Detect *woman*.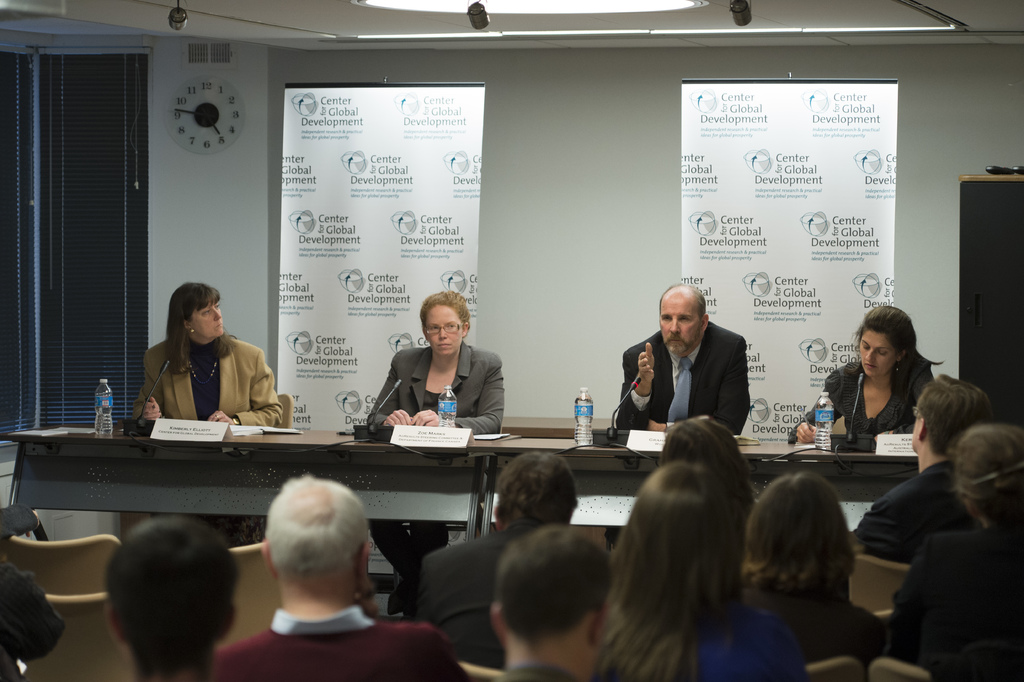
Detected at {"left": 828, "top": 312, "right": 952, "bottom": 469}.
